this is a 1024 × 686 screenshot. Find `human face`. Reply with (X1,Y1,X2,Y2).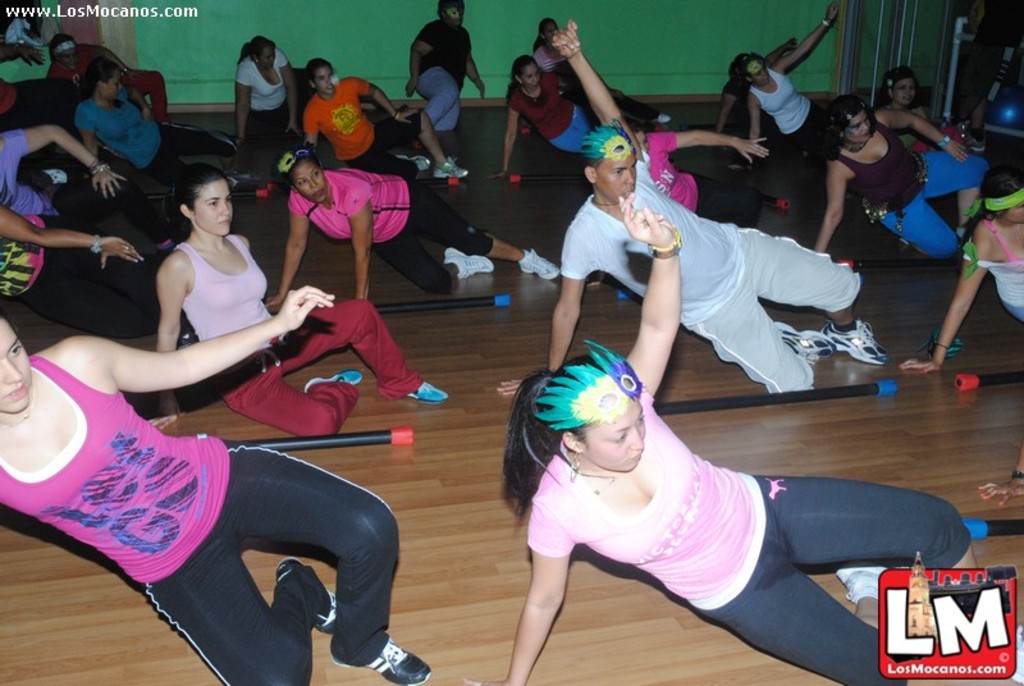
(749,58,767,79).
